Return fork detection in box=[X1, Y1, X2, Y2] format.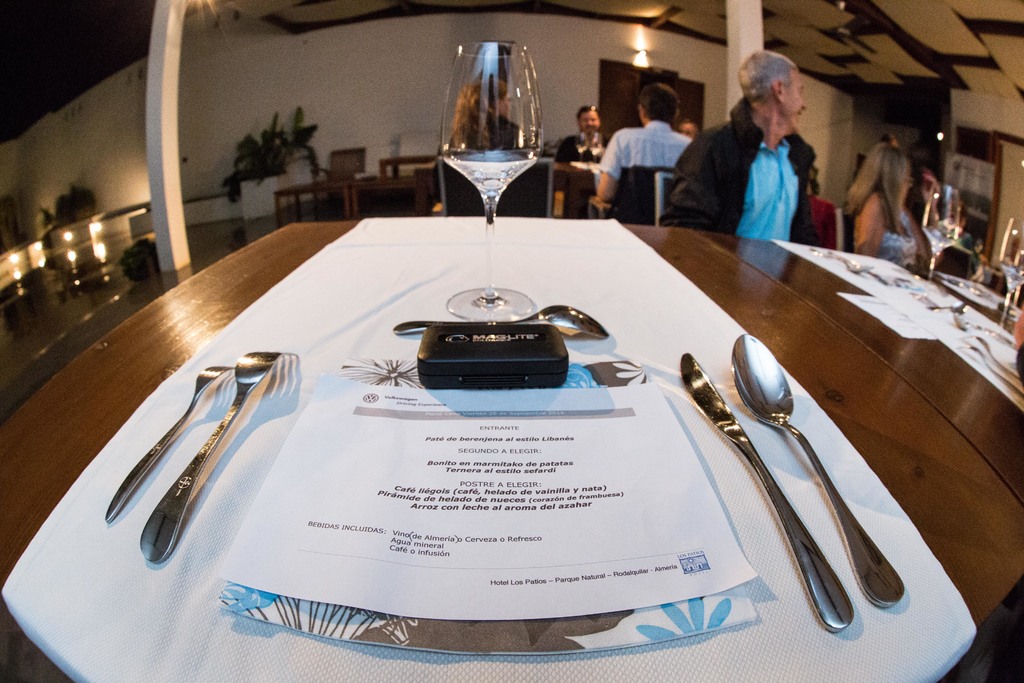
box=[105, 364, 234, 526].
